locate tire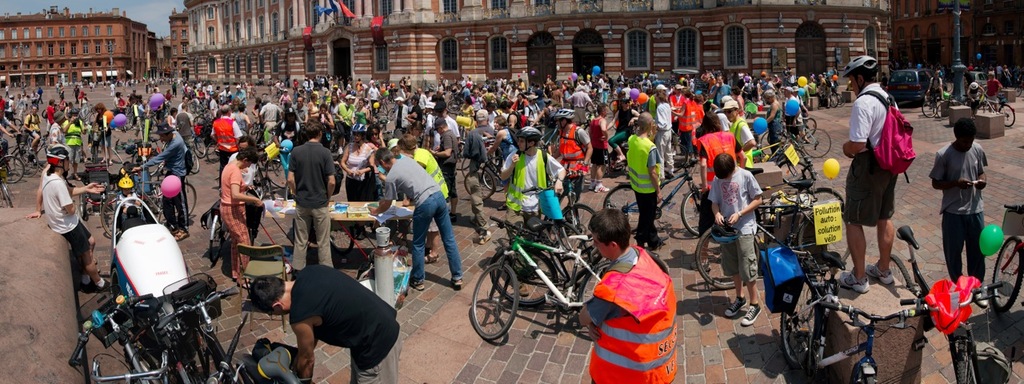
[left=998, top=103, right=1014, bottom=126]
